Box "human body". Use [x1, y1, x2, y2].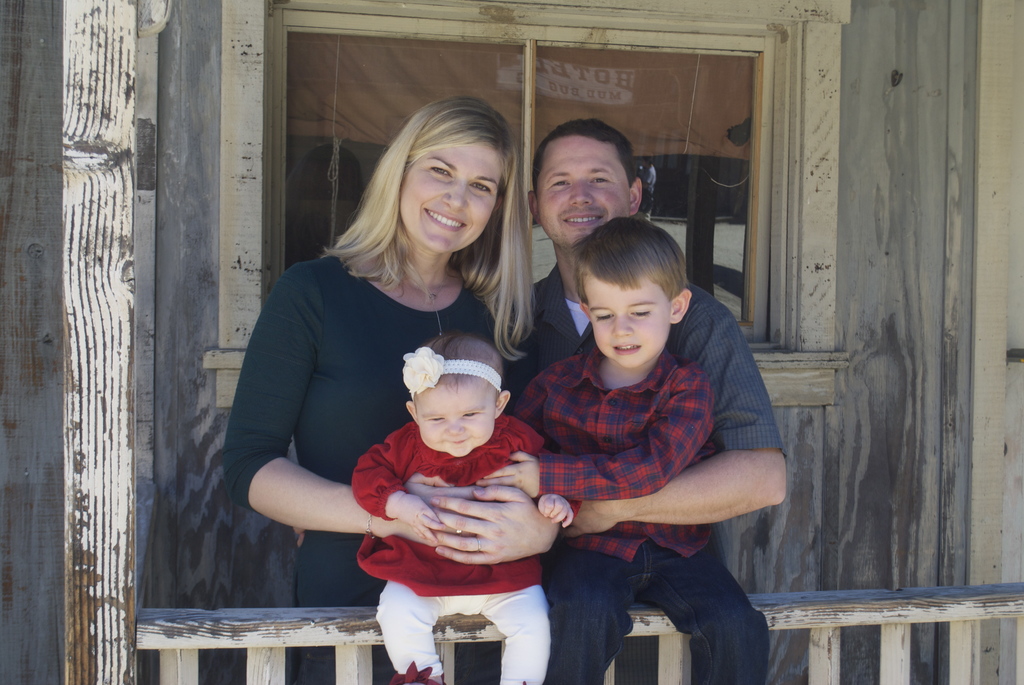
[504, 214, 771, 684].
